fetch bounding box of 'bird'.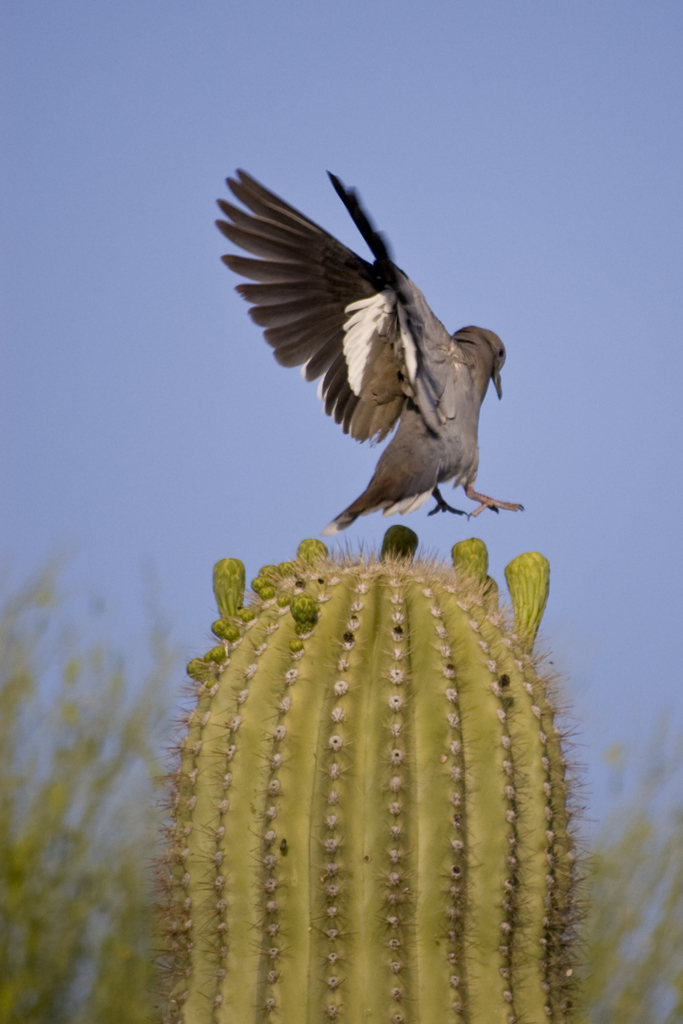
Bbox: bbox(213, 174, 510, 550).
